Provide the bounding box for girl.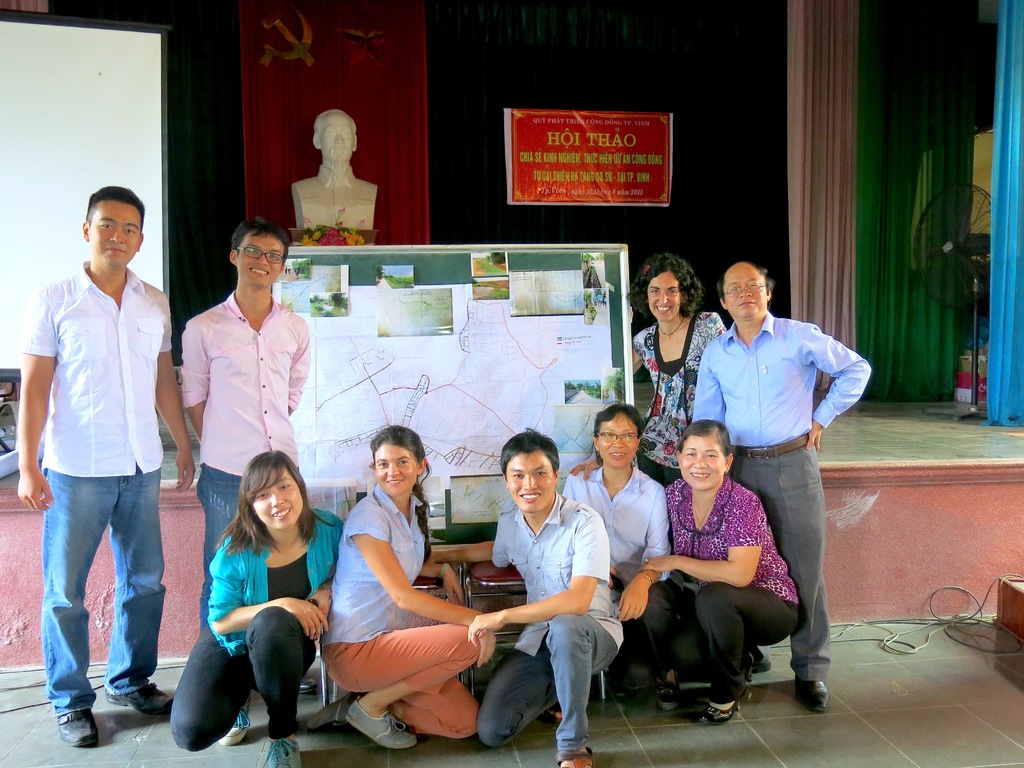
(x1=171, y1=447, x2=344, y2=767).
